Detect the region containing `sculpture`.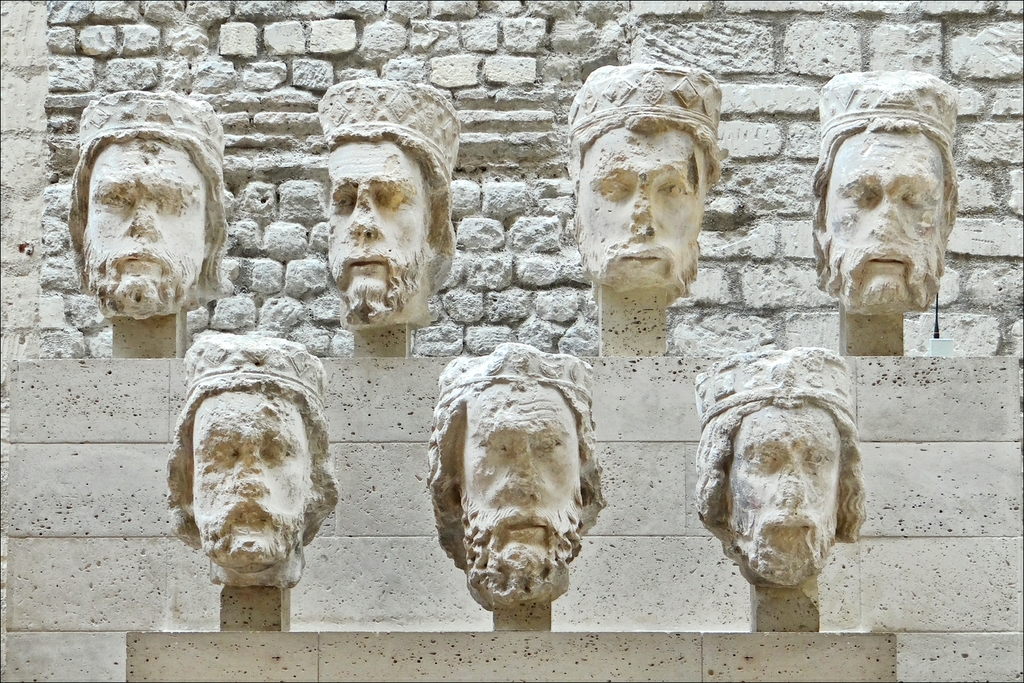
[left=162, top=330, right=341, bottom=591].
